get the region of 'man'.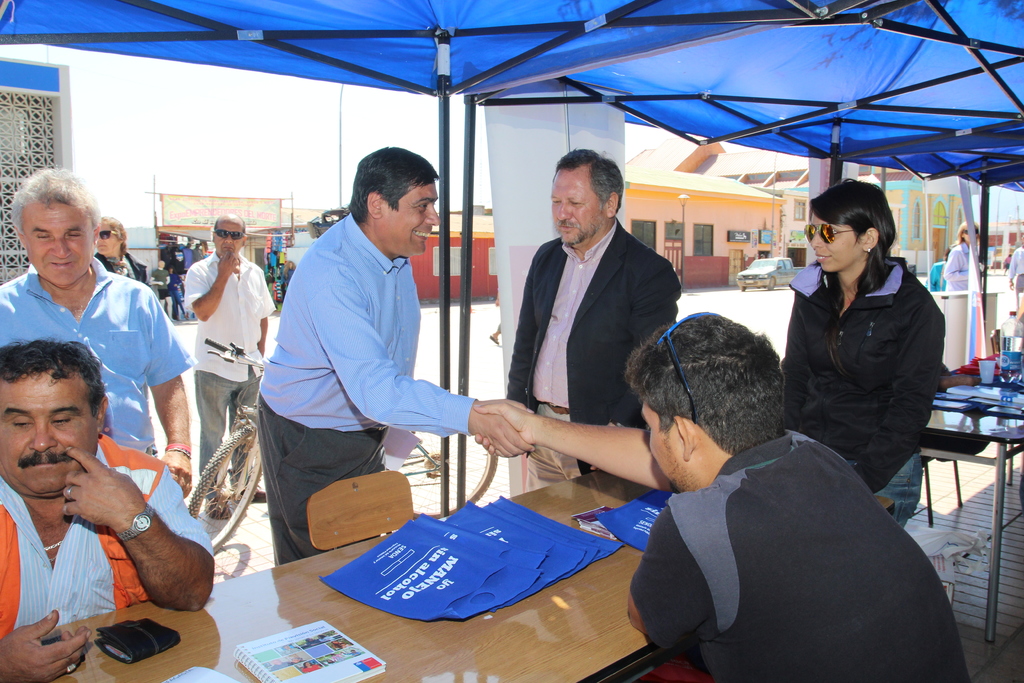
(x1=457, y1=304, x2=976, y2=682).
